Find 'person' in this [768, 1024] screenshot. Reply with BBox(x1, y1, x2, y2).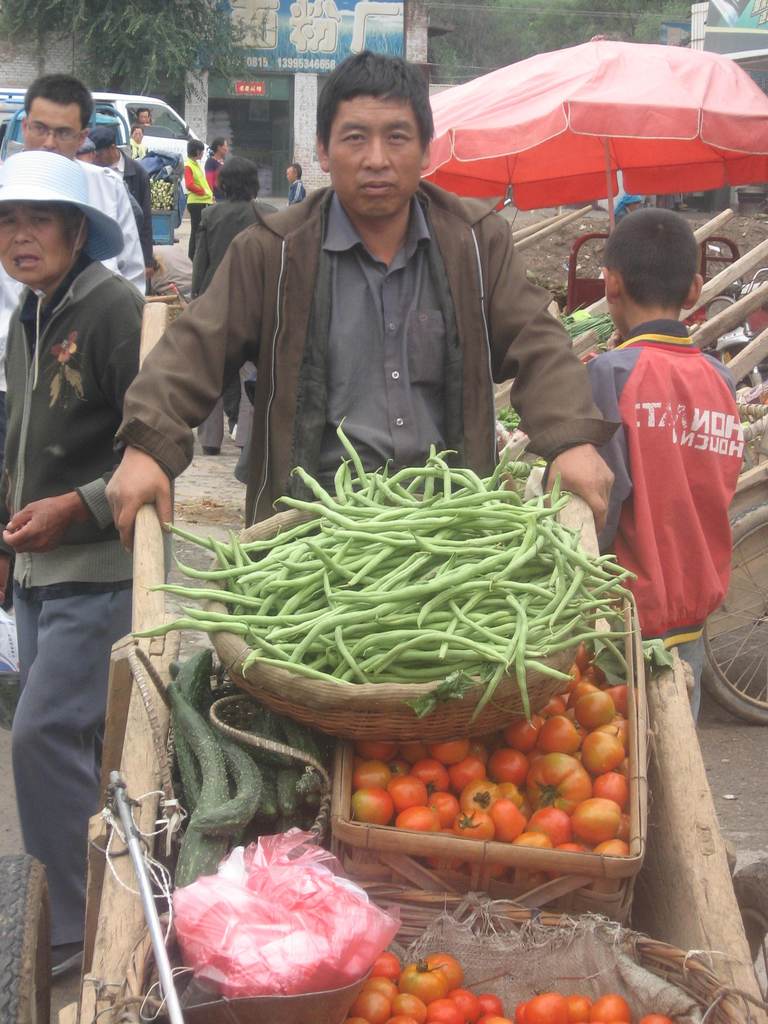
BBox(105, 48, 618, 574).
